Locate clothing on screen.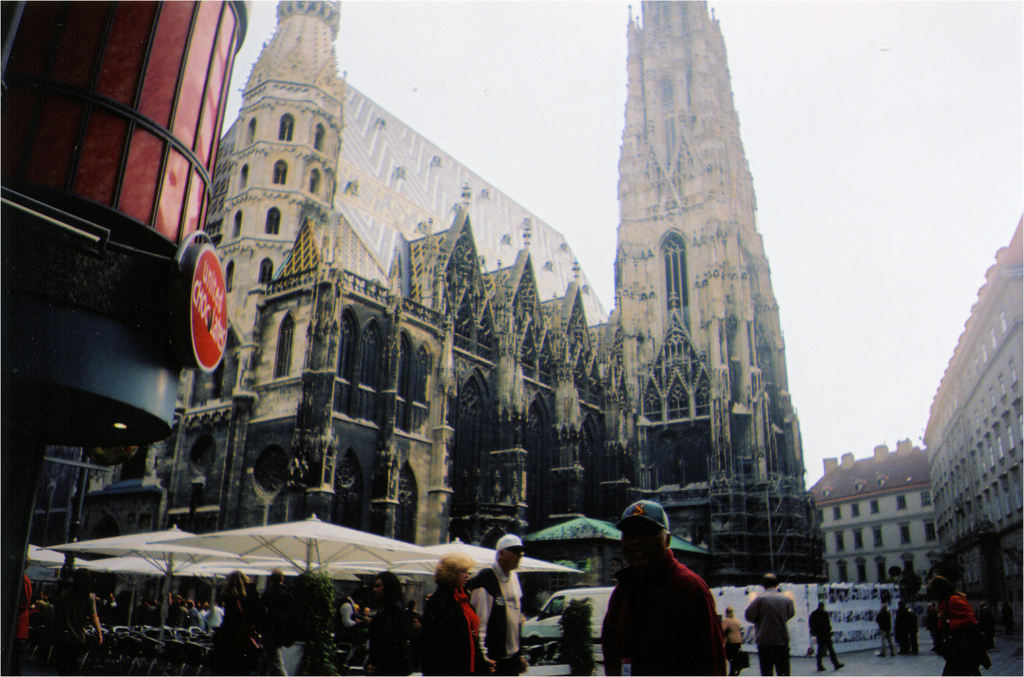
On screen at <region>591, 541, 722, 657</region>.
